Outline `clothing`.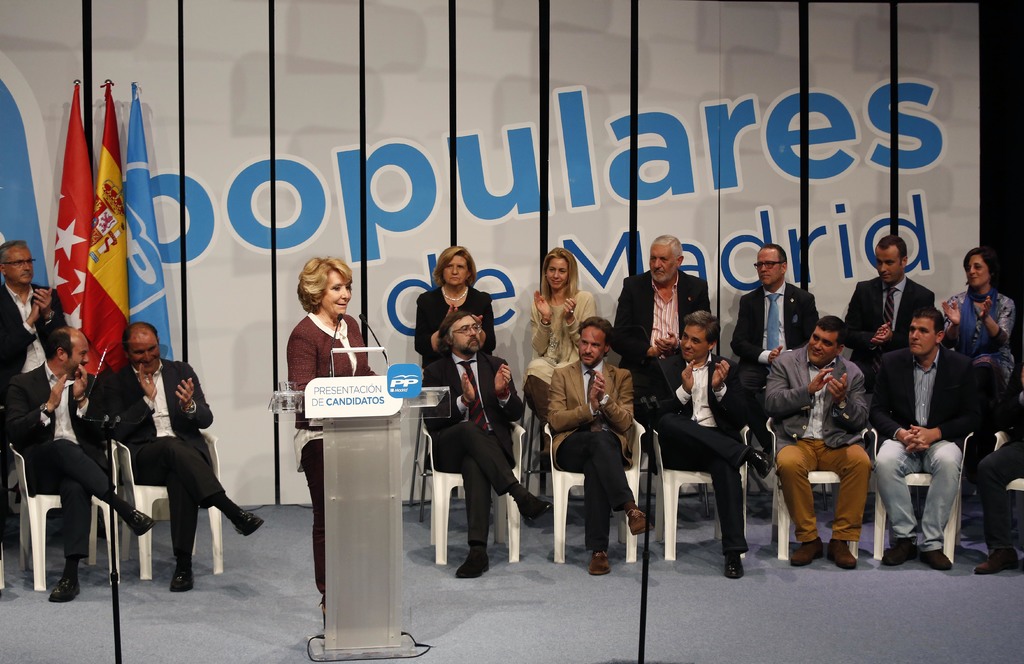
Outline: 285 315 374 458.
